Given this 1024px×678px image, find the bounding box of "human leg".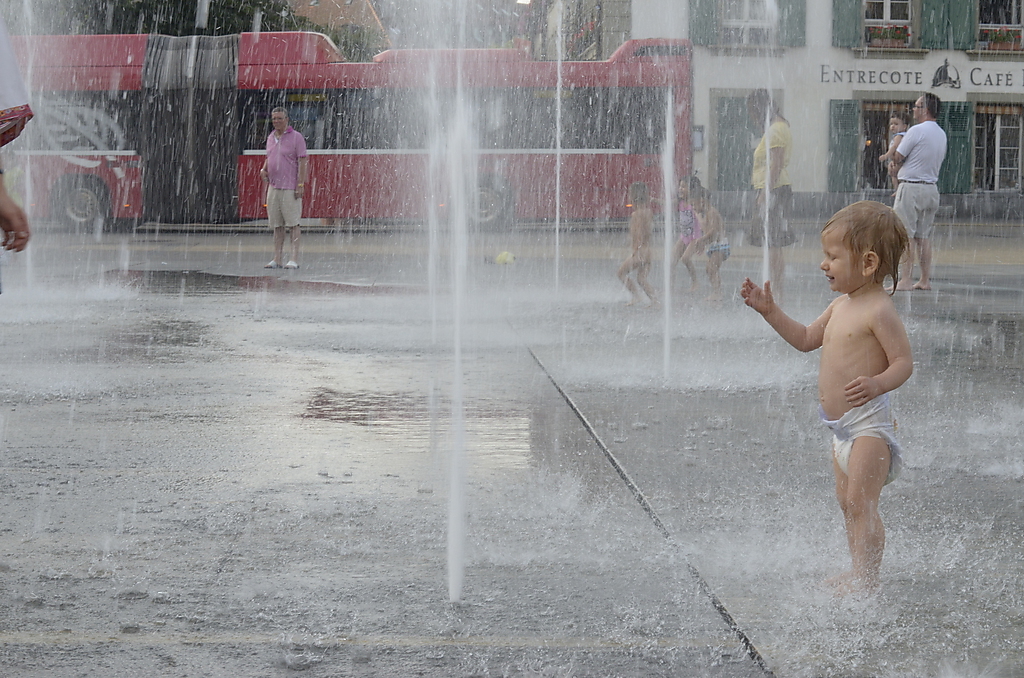
x1=893 y1=186 x2=918 y2=292.
